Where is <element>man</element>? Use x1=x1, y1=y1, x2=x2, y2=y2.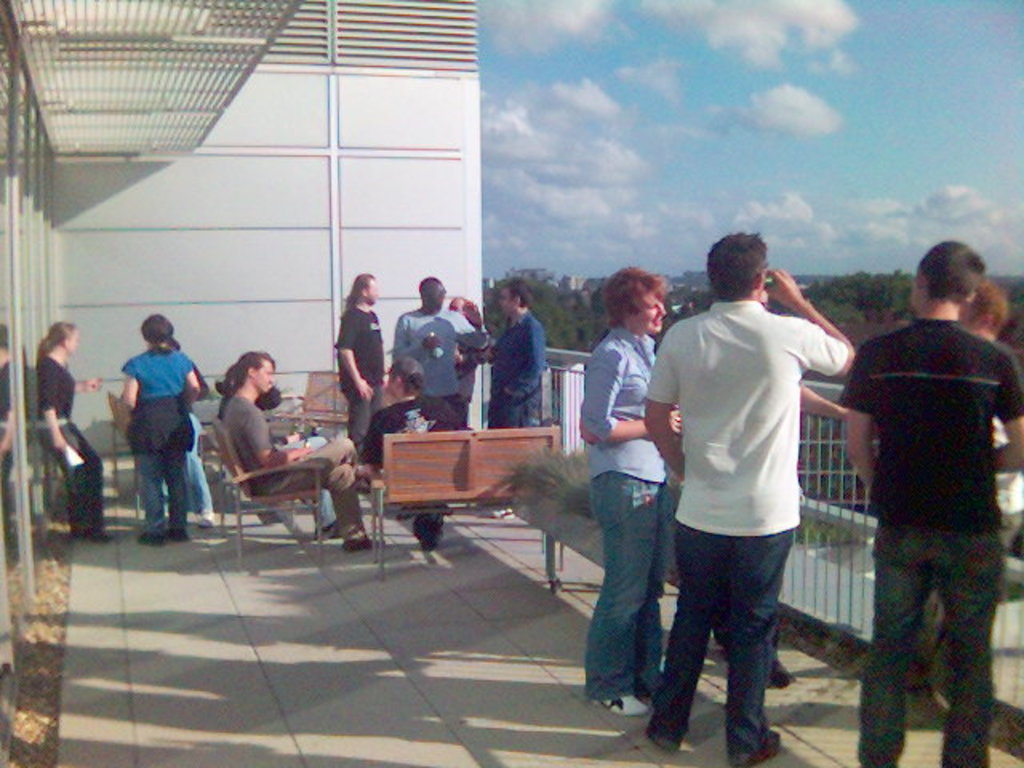
x1=338, y1=266, x2=405, y2=499.
